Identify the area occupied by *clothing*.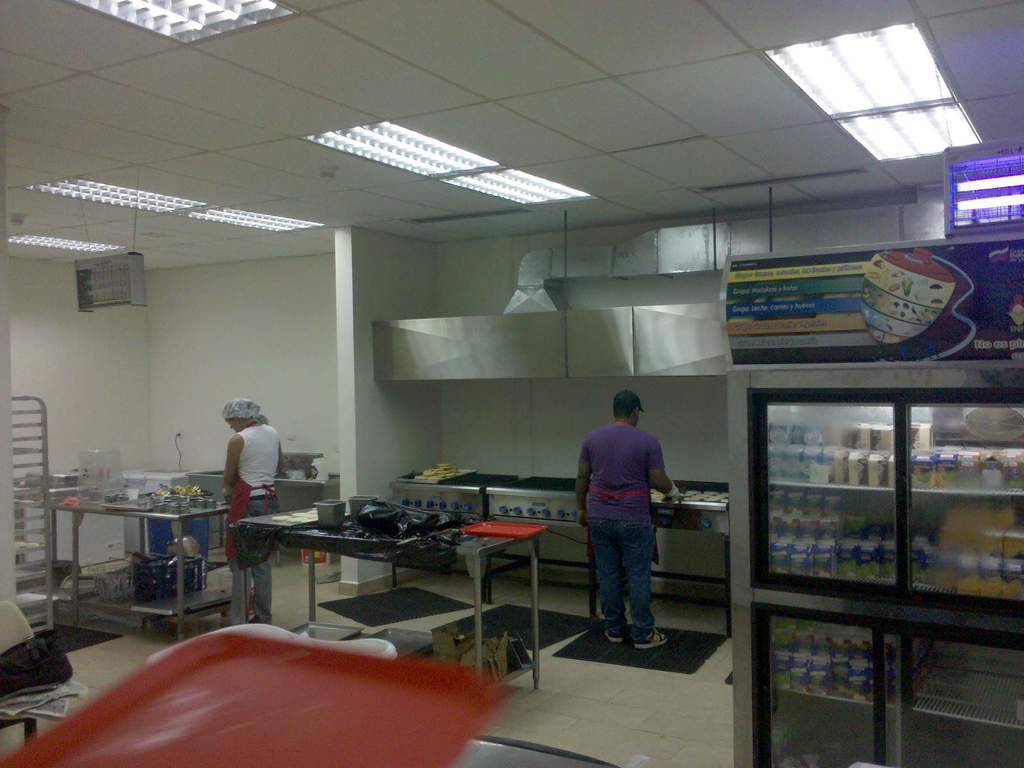
Area: box(612, 393, 644, 415).
